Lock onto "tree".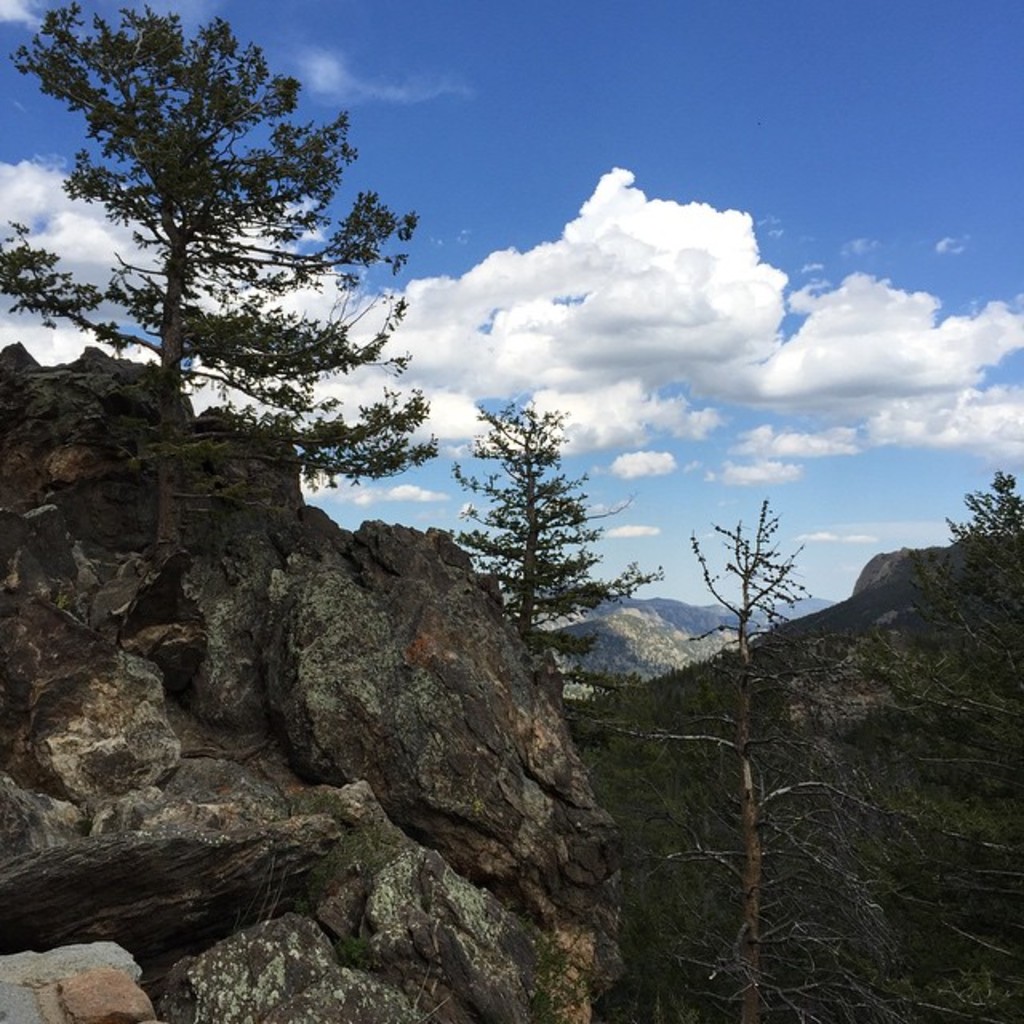
Locked: [0, 0, 432, 565].
